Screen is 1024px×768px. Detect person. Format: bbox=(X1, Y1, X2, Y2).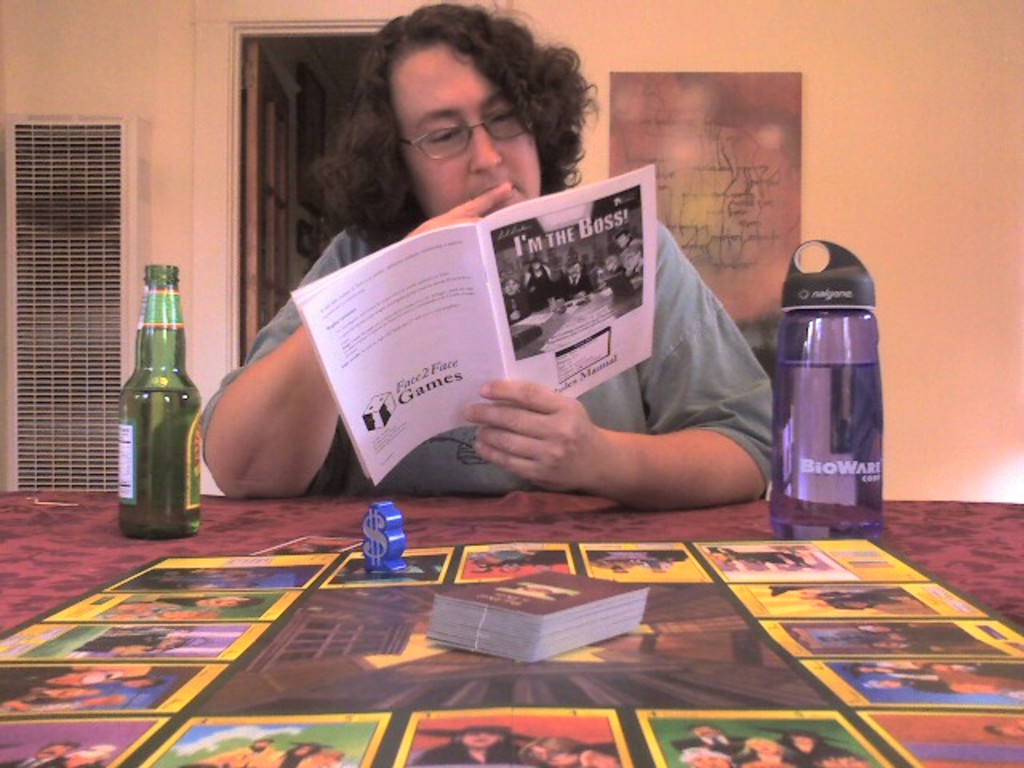
bbox=(202, 2, 773, 512).
